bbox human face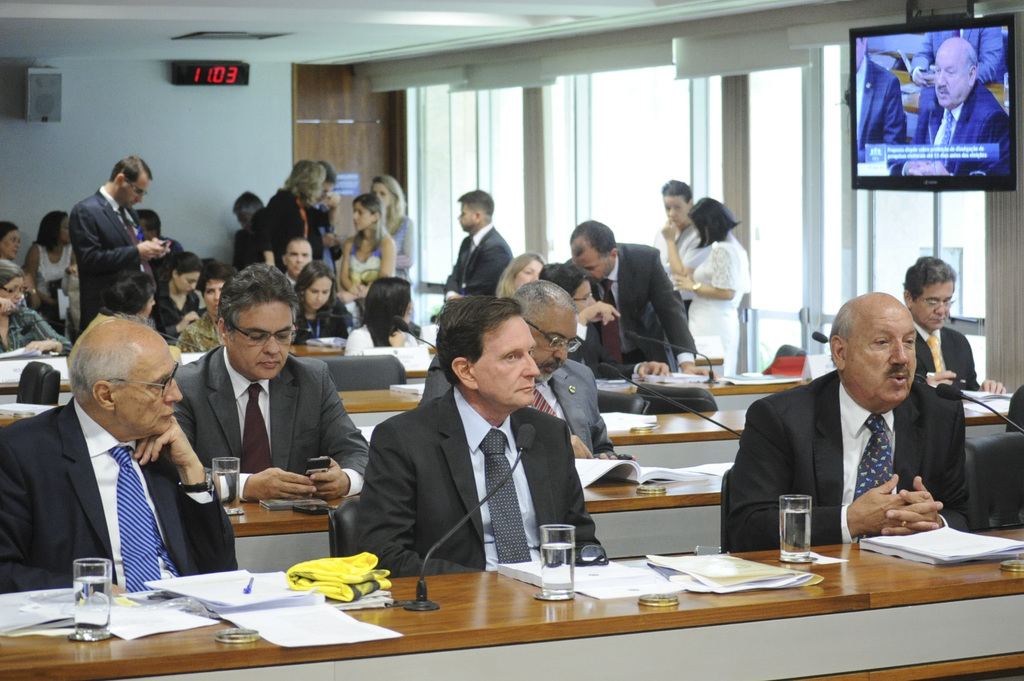
[left=202, top=278, right=220, bottom=315]
